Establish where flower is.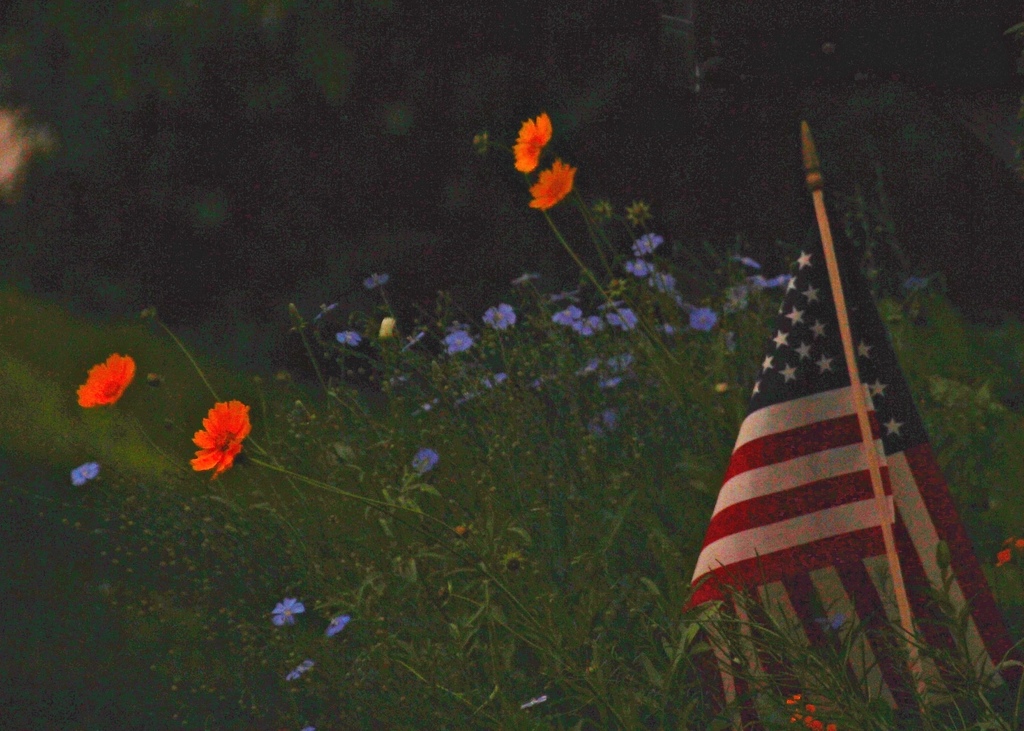
Established at Rect(510, 108, 556, 171).
